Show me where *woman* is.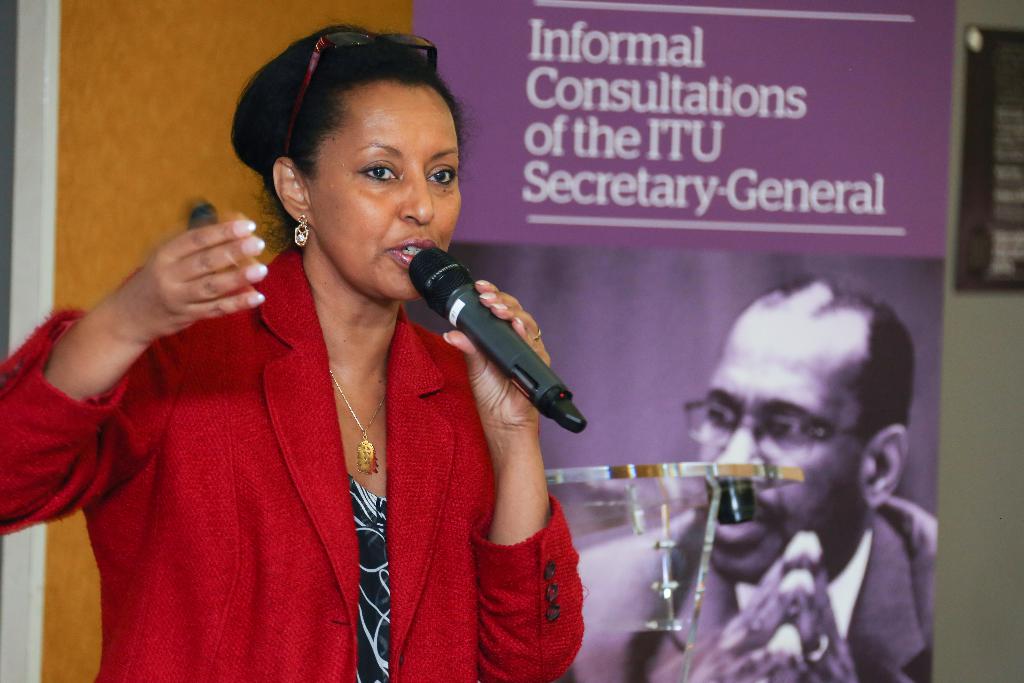
*woman* is at 106:19:580:680.
